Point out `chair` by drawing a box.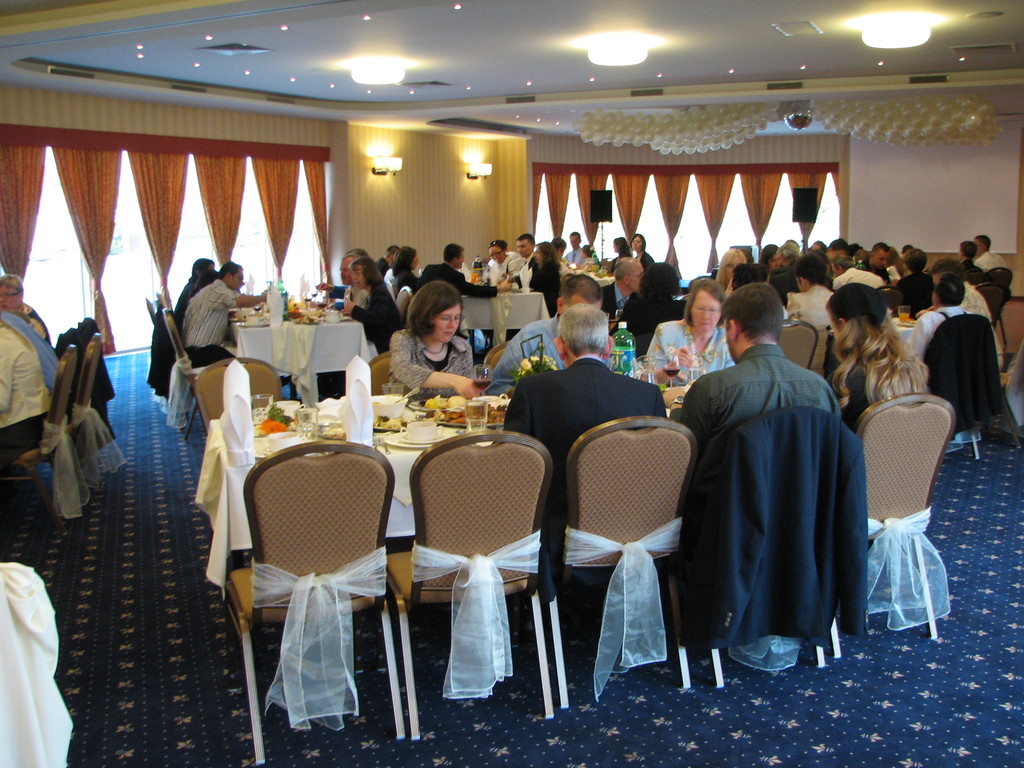
rect(60, 331, 102, 488).
